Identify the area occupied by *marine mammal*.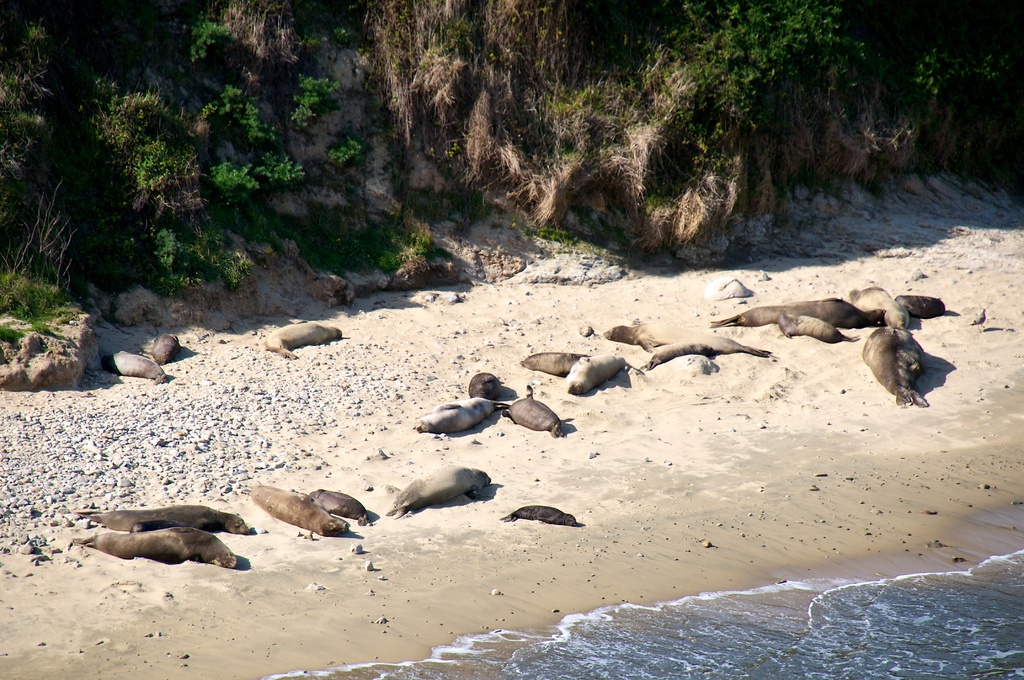
Area: x1=567 y1=353 x2=627 y2=398.
